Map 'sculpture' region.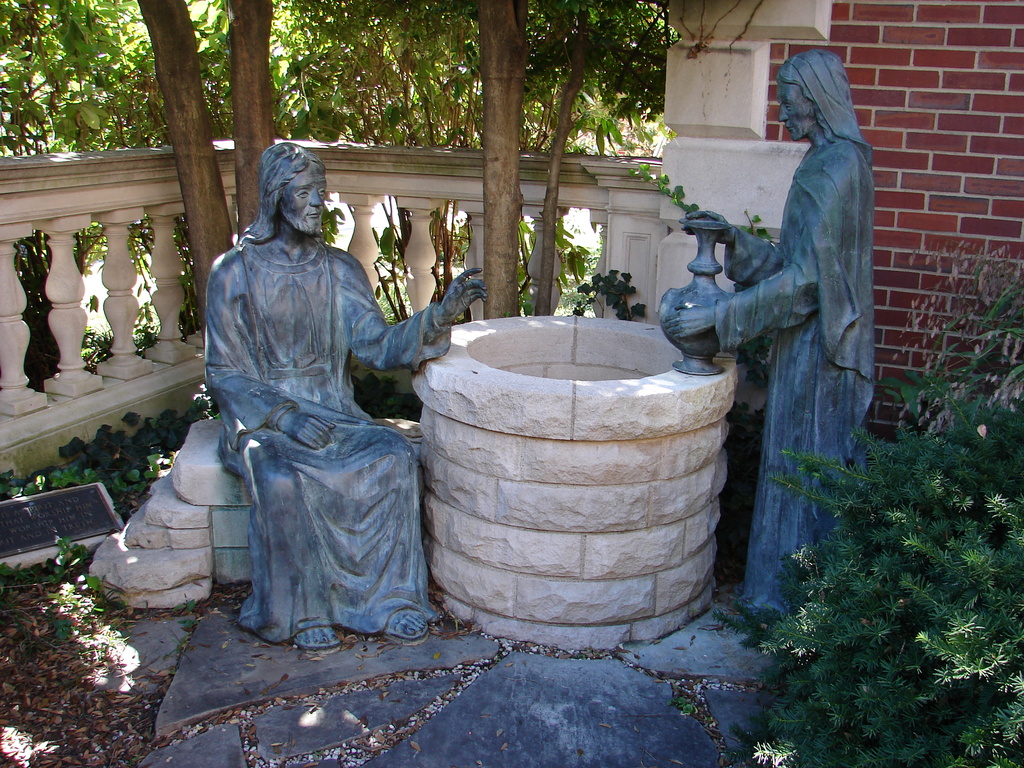
Mapped to [left=668, top=51, right=922, bottom=630].
